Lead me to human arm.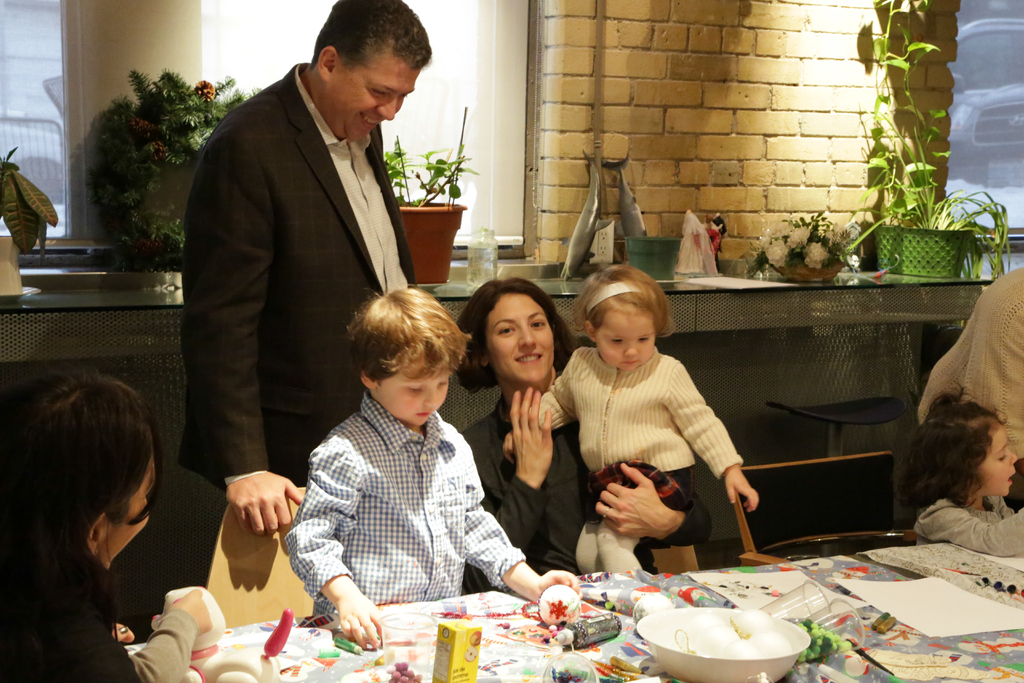
Lead to select_region(120, 584, 216, 682).
